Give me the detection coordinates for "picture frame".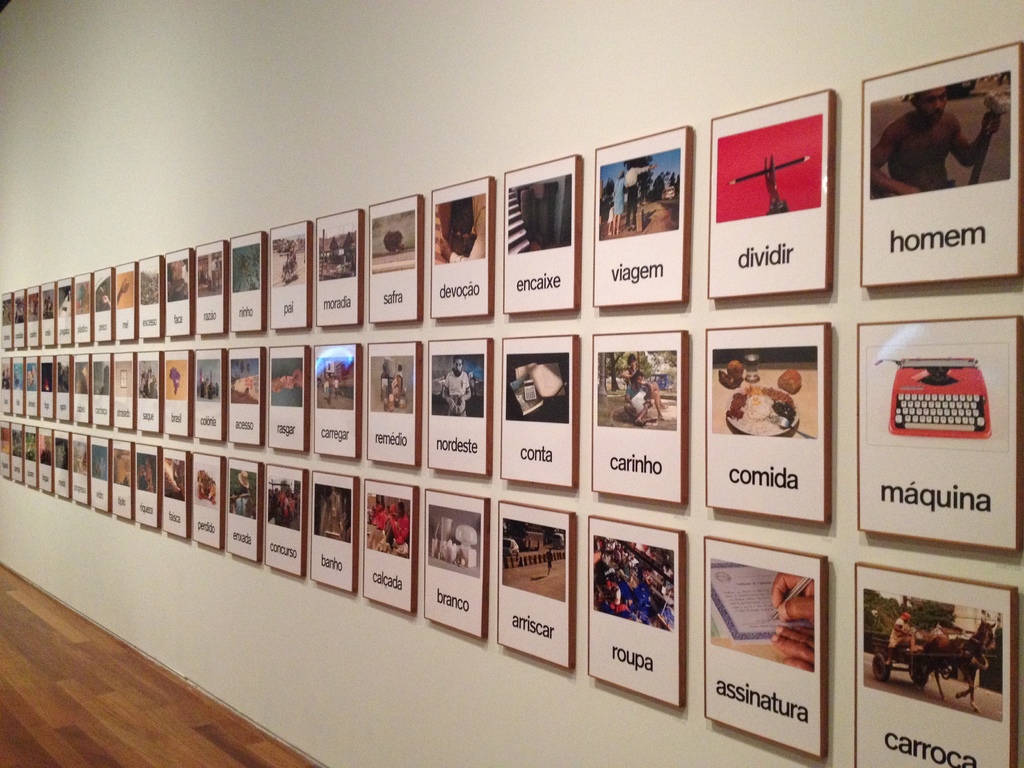
855/308/1023/561.
